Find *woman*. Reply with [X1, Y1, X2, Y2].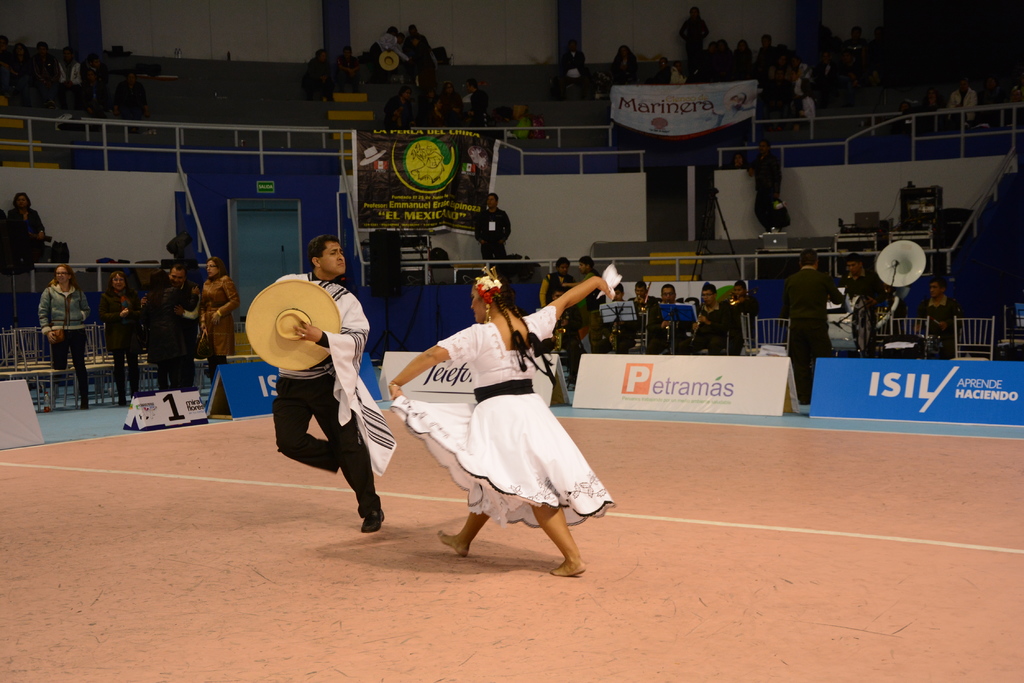
[97, 269, 140, 406].
